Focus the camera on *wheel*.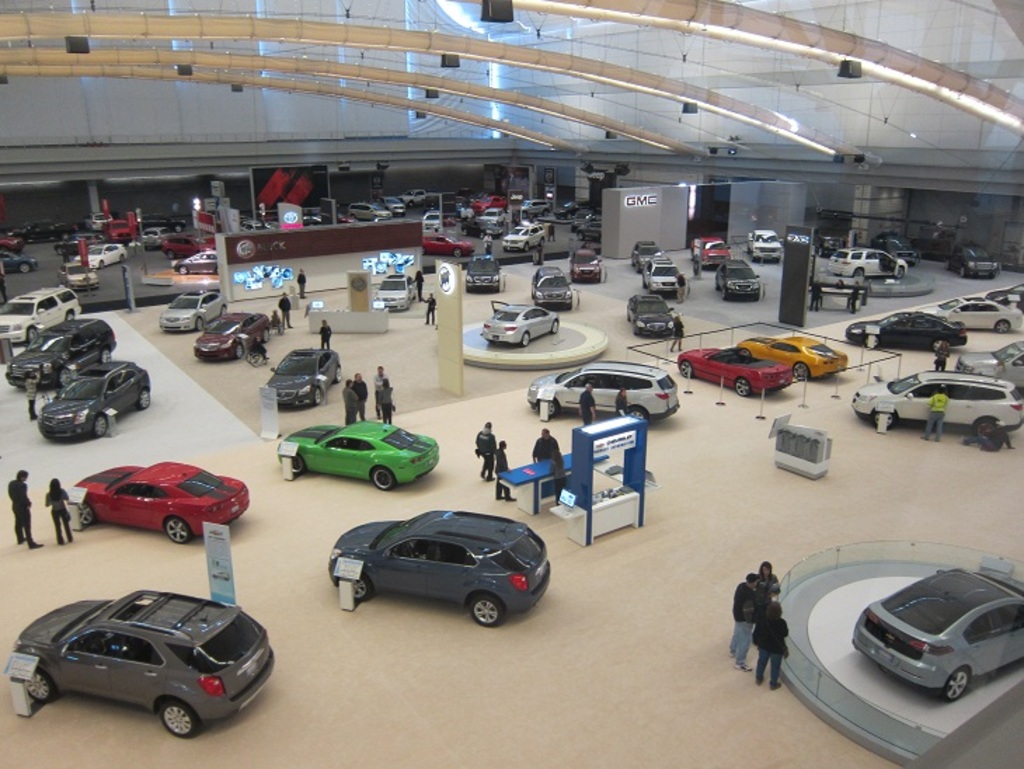
Focus region: left=316, top=390, right=323, bottom=404.
